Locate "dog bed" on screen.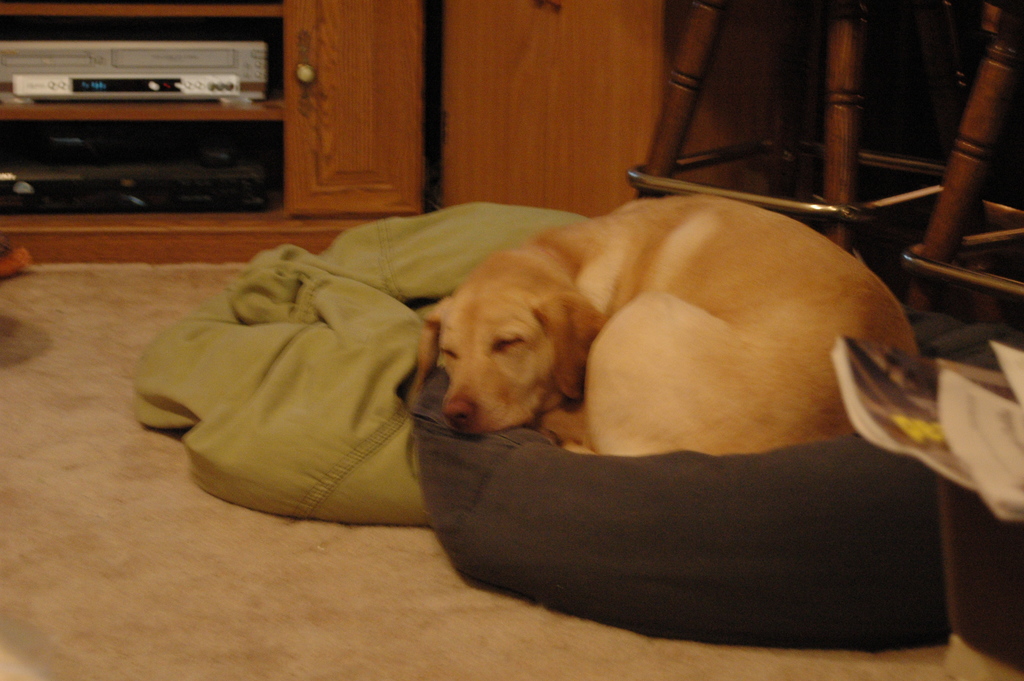
On screen at BBox(131, 202, 590, 524).
